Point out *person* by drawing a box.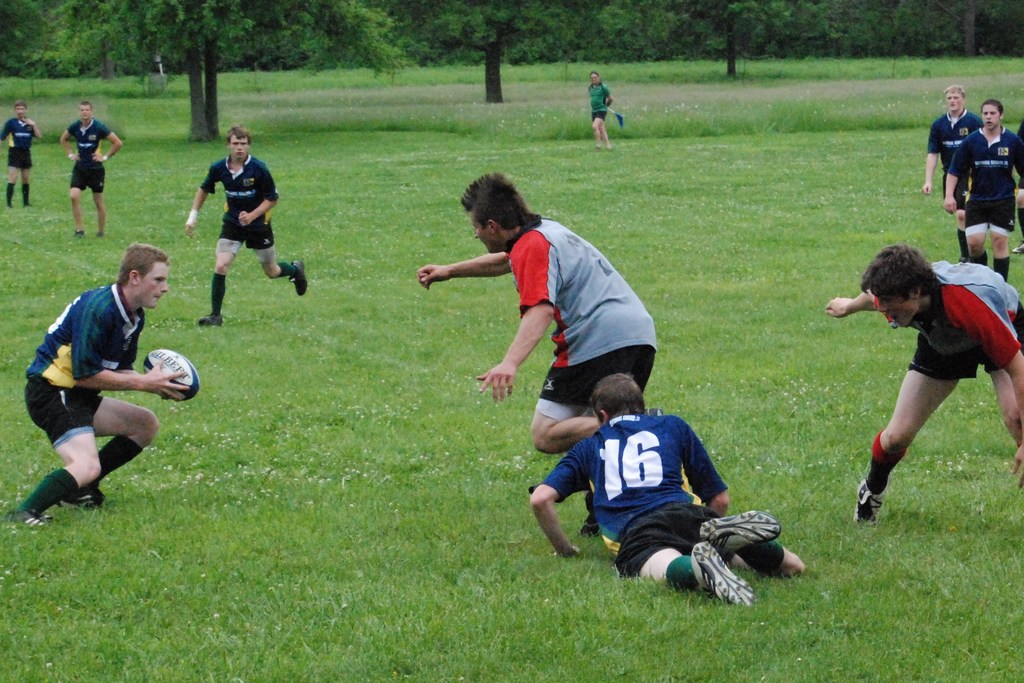
[0, 103, 42, 210].
